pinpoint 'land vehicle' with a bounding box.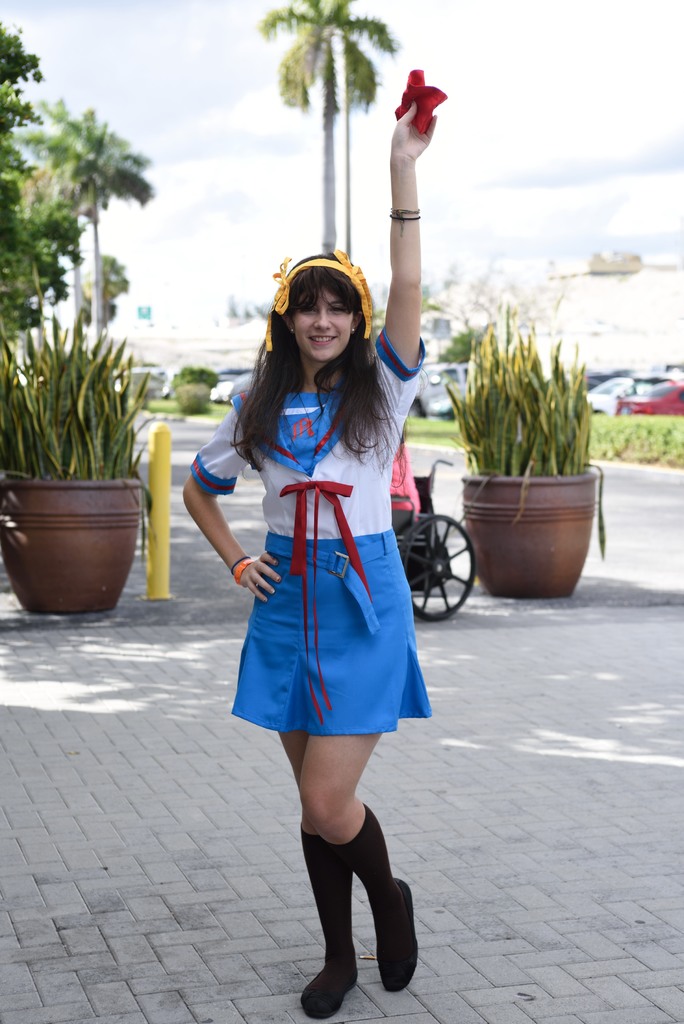
crop(587, 375, 633, 415).
